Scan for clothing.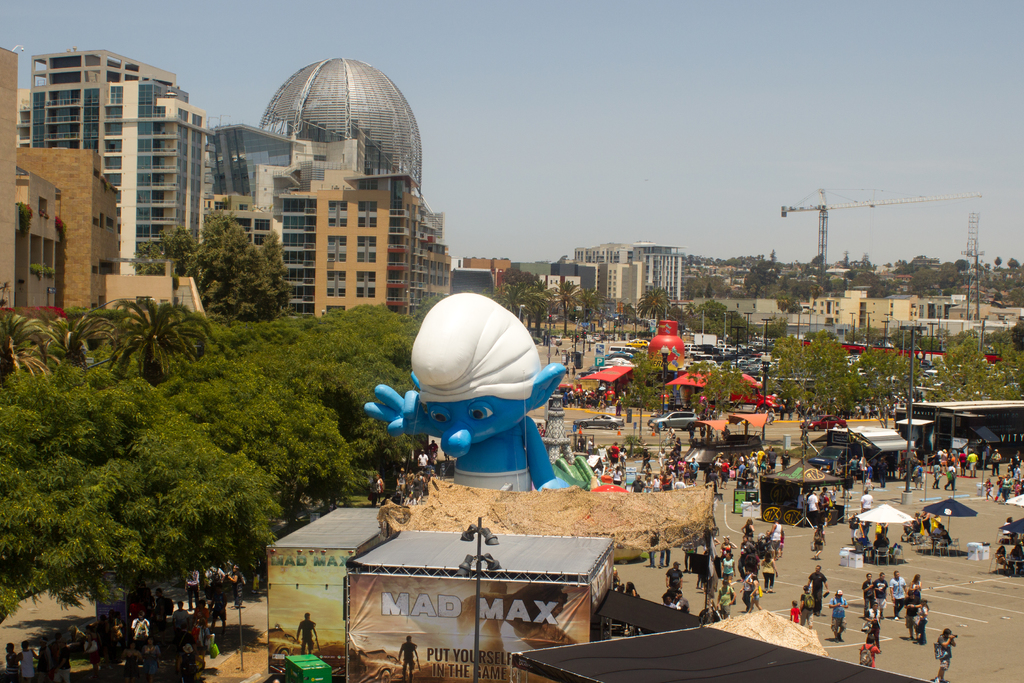
Scan result: [632, 481, 645, 492].
